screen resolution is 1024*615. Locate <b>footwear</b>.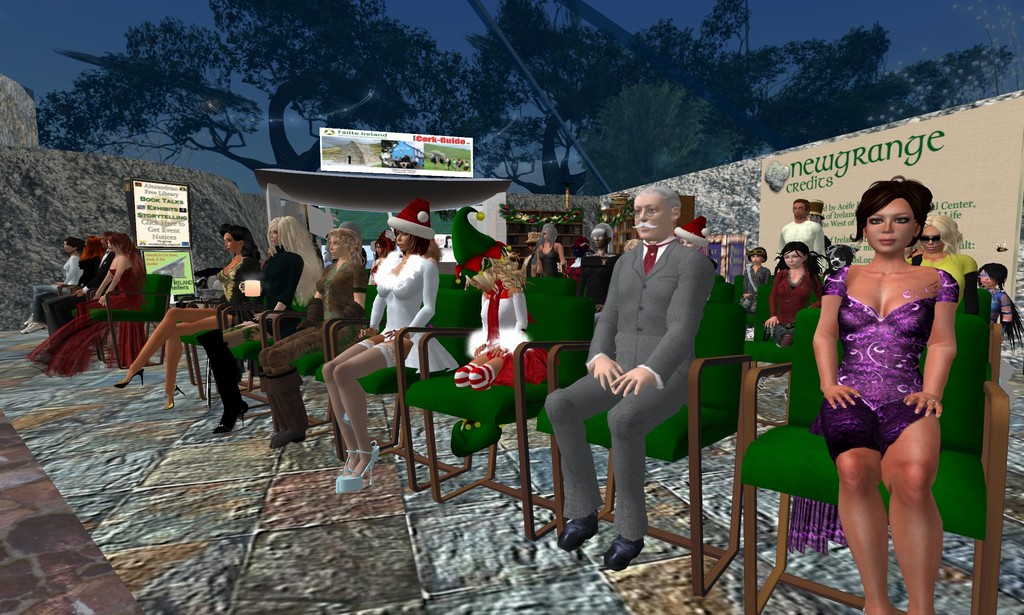
bbox(272, 430, 307, 452).
